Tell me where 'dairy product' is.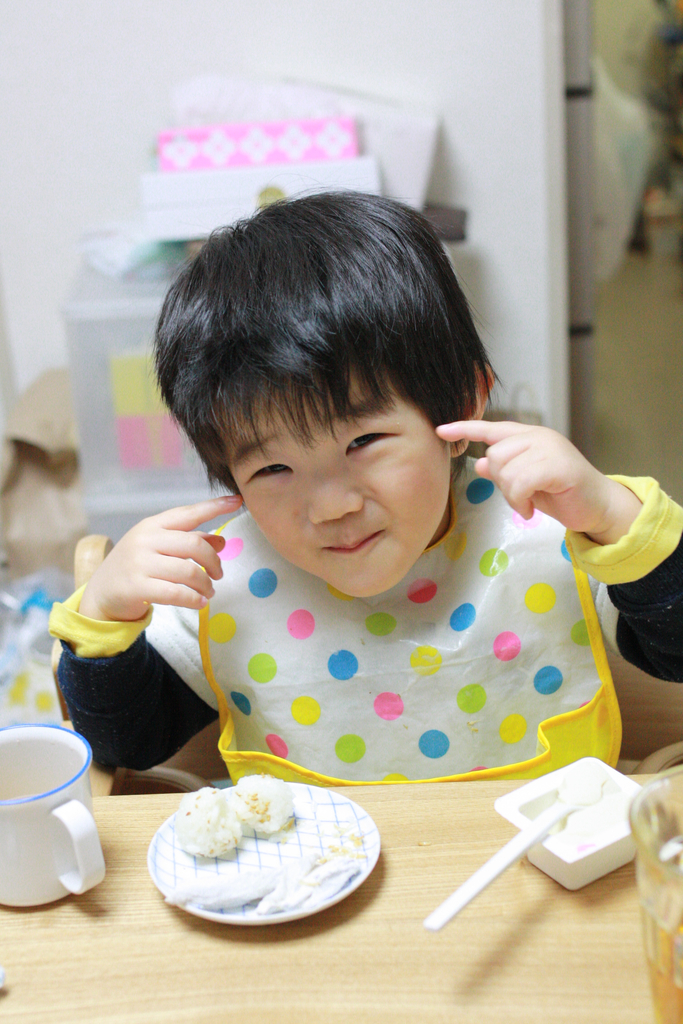
'dairy product' is at <region>241, 790, 265, 832</region>.
